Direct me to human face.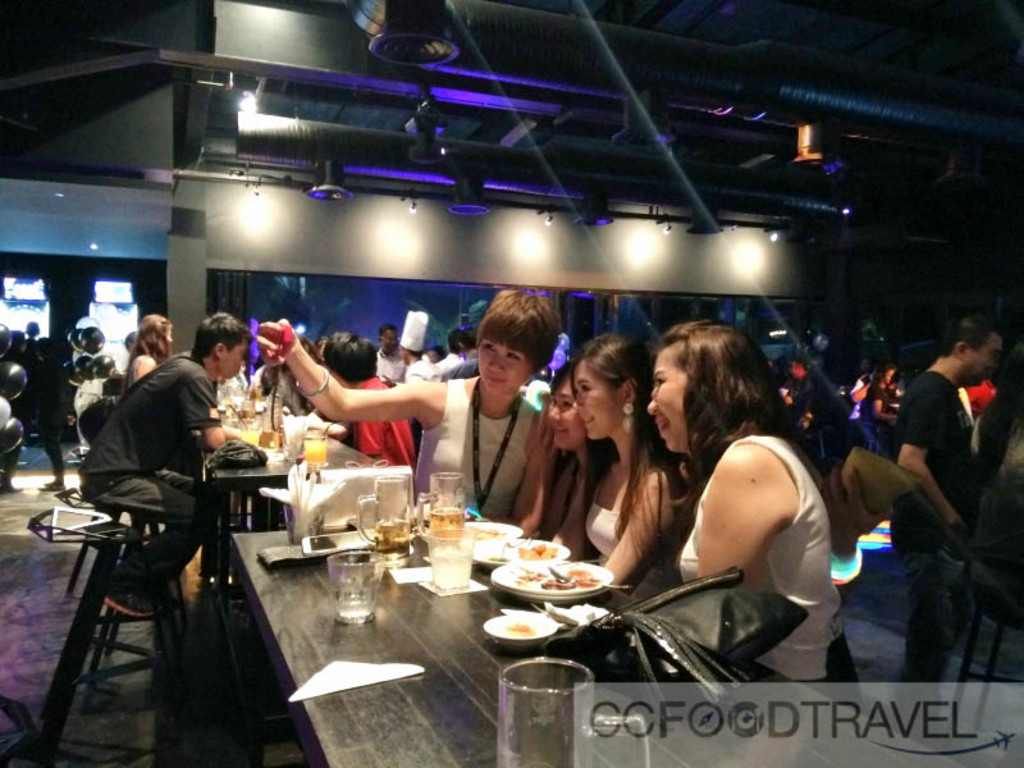
Direction: [left=549, top=372, right=579, bottom=442].
